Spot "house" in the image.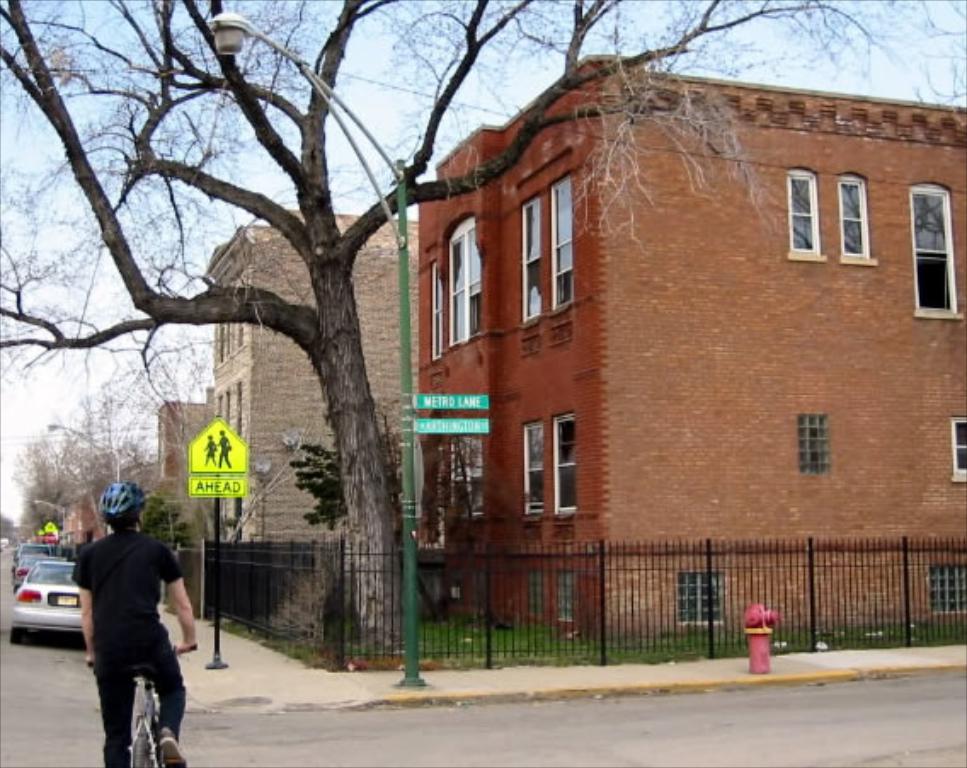
"house" found at locate(203, 216, 426, 613).
